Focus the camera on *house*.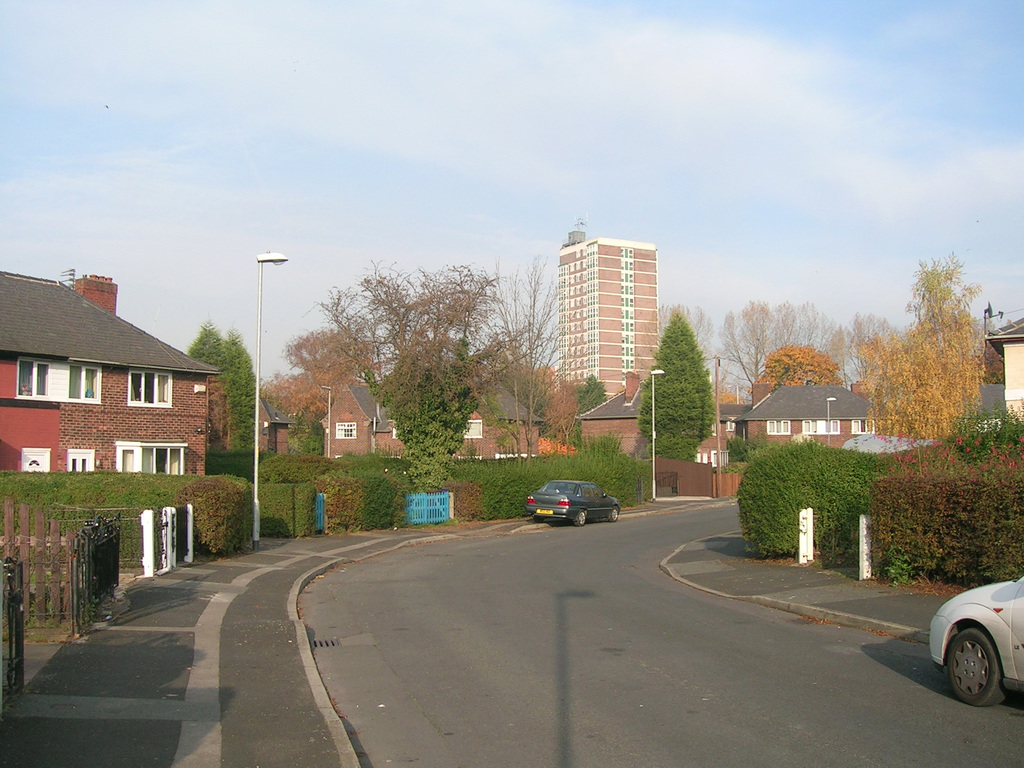
Focus region: l=318, t=372, r=392, b=463.
